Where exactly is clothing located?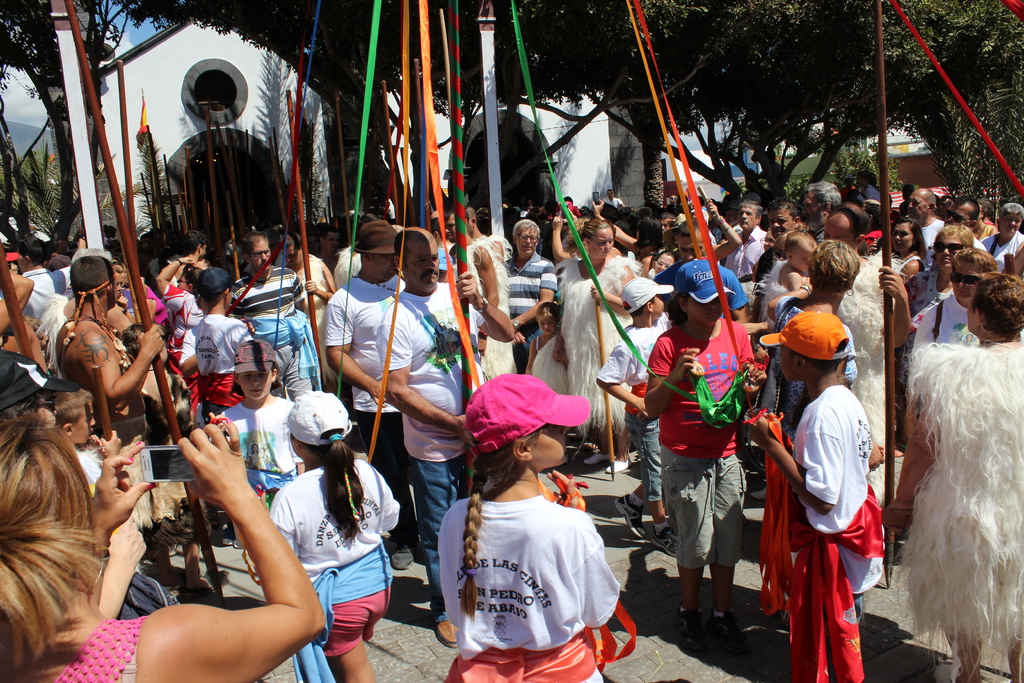
Its bounding box is l=268, t=463, r=400, b=682.
